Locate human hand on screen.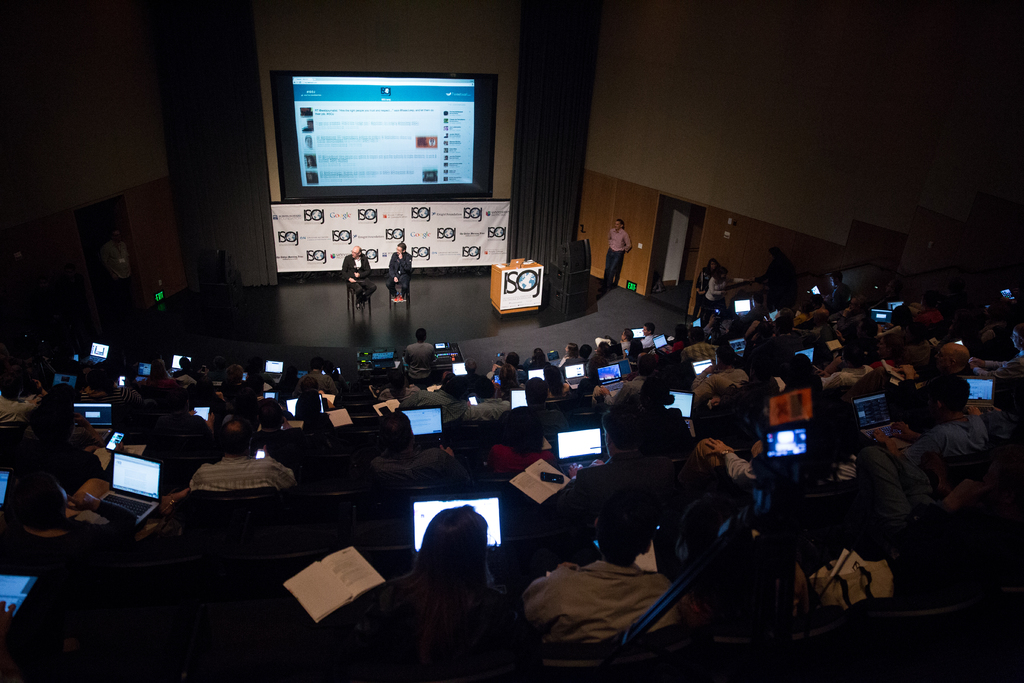
On screen at left=282, top=416, right=292, bottom=428.
